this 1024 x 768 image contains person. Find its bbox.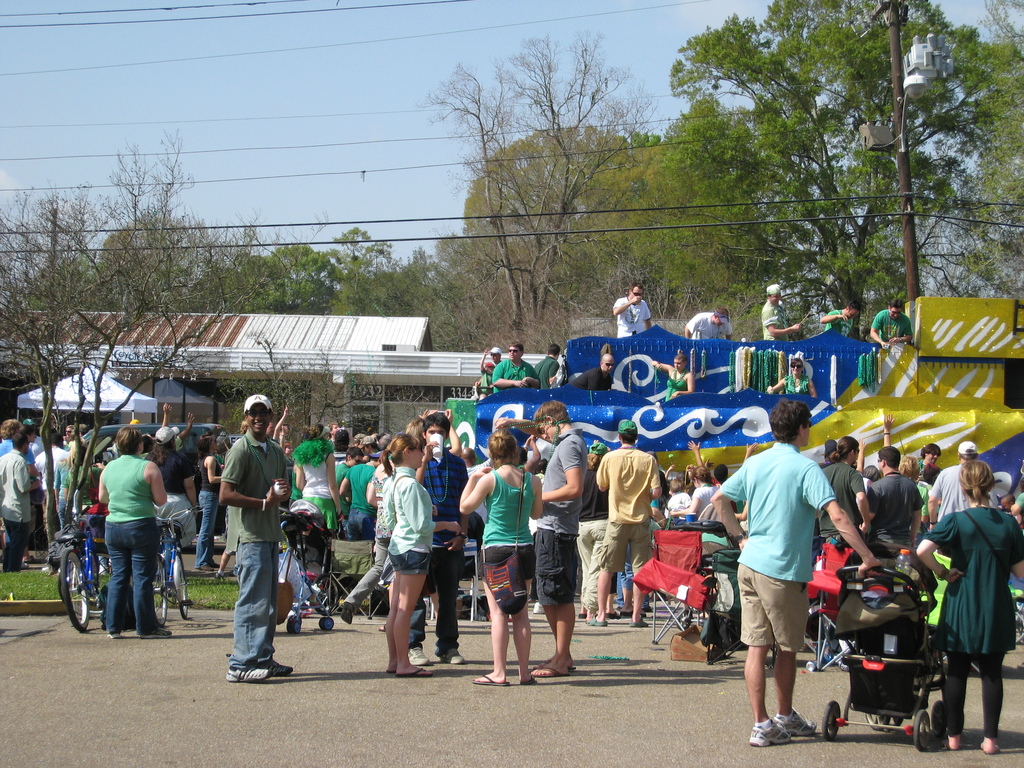
crop(378, 425, 431, 674).
